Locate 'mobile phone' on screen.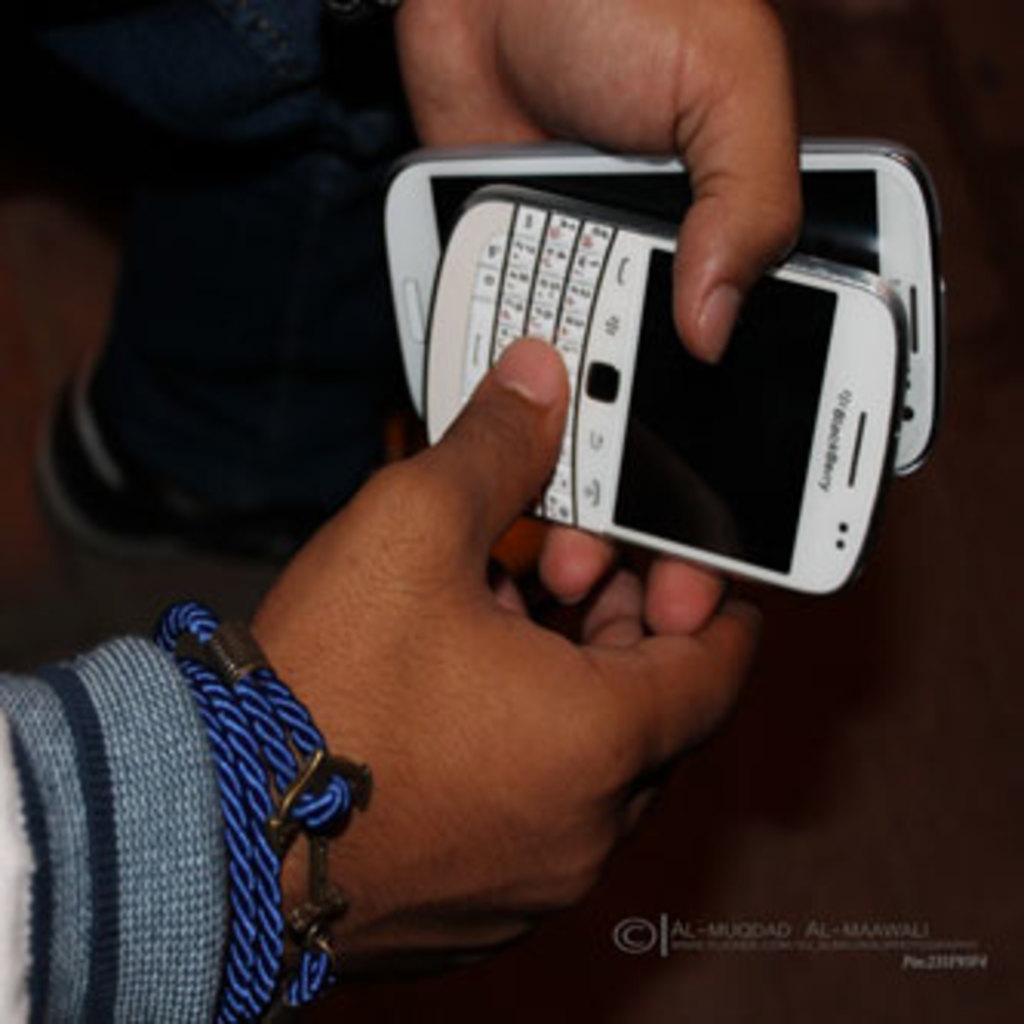
On screen at pyautogui.locateOnScreen(418, 181, 919, 600).
